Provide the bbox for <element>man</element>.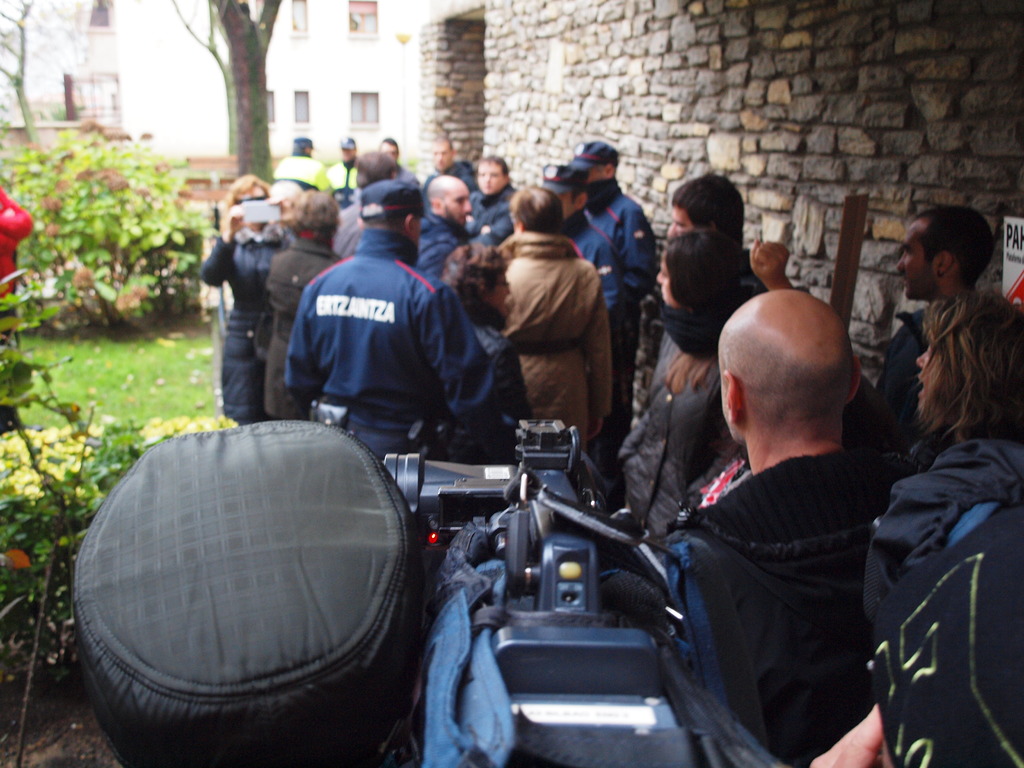
Rect(324, 135, 361, 209).
